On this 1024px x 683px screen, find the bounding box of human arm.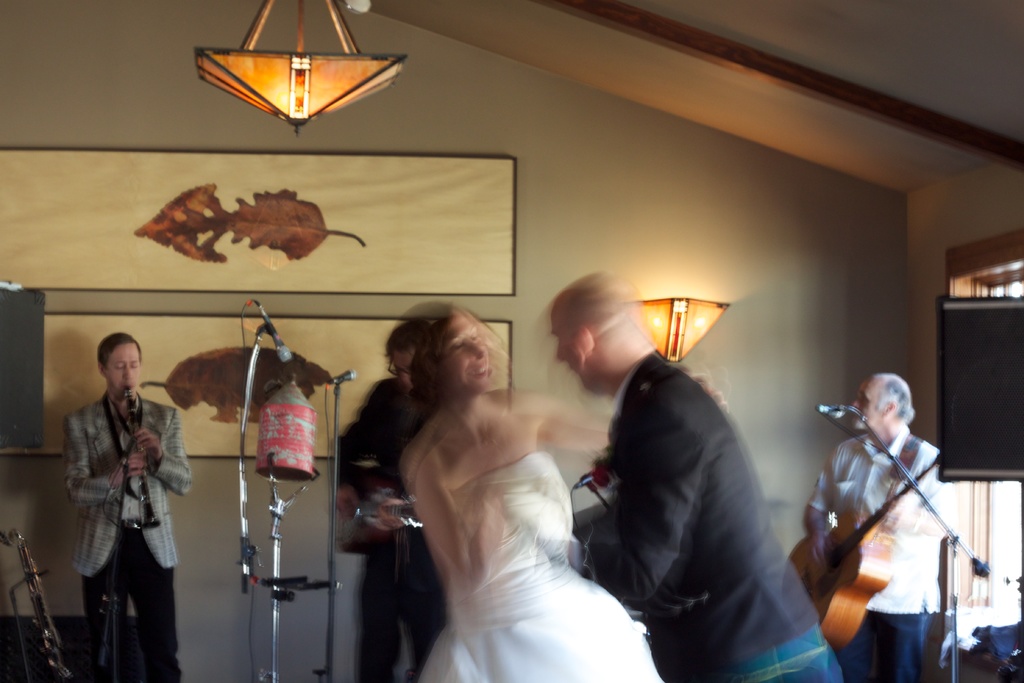
Bounding box: (x1=68, y1=409, x2=152, y2=508).
